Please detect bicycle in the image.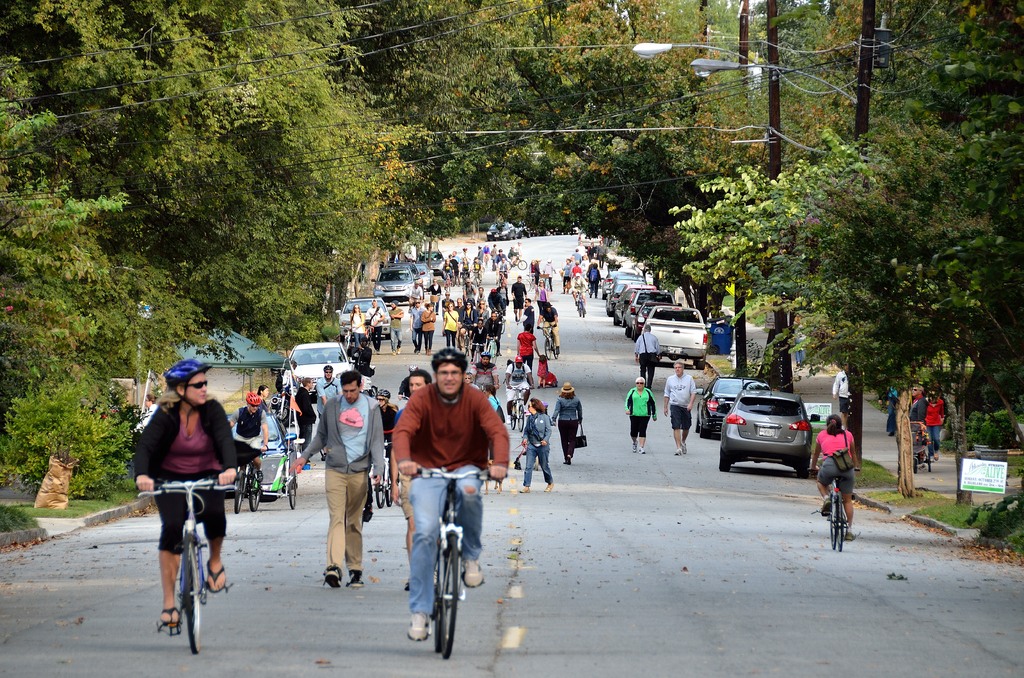
(left=408, top=298, right=422, bottom=309).
